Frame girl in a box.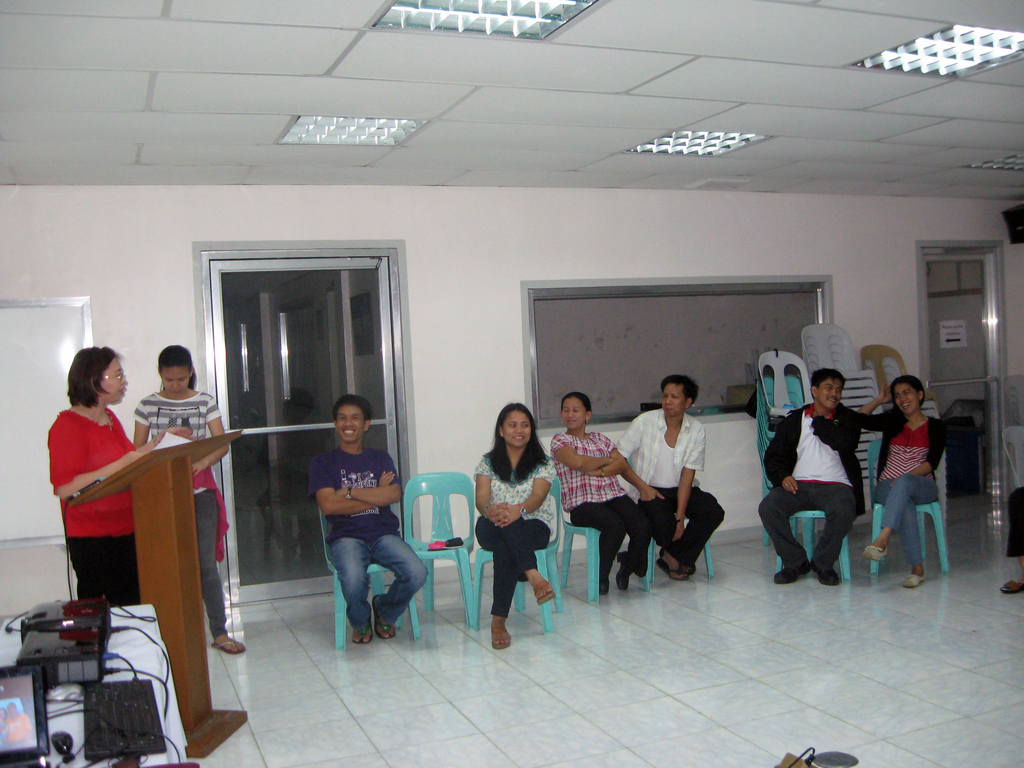
(546,396,652,591).
